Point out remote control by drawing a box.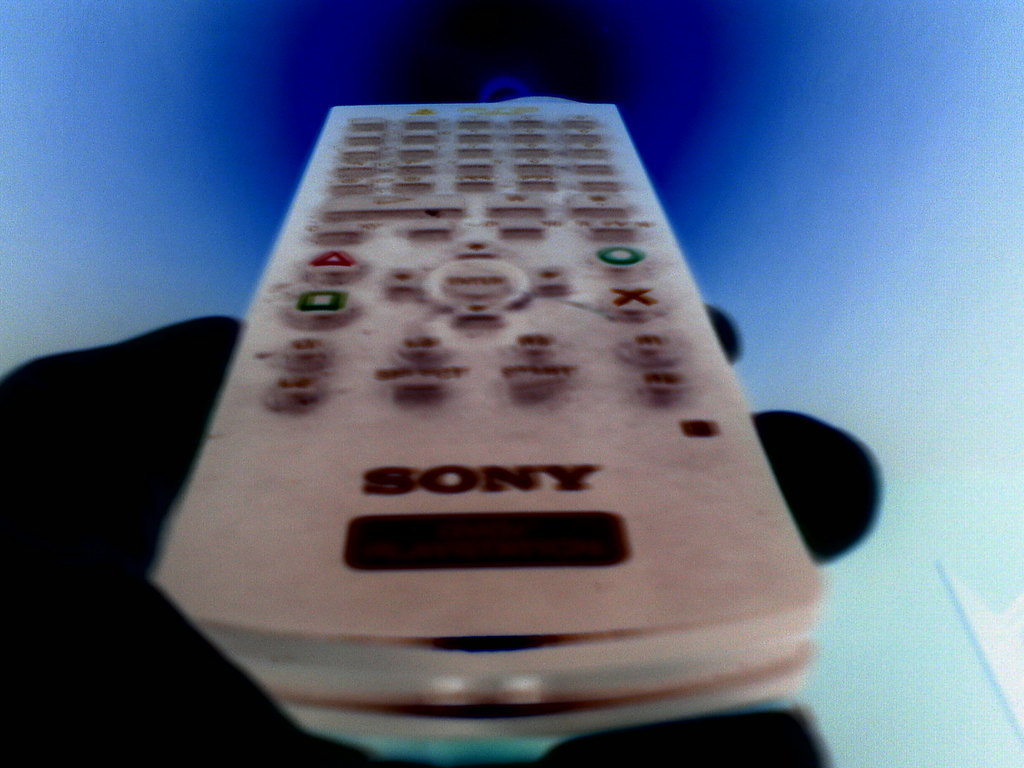
{"x1": 159, "y1": 90, "x2": 824, "y2": 738}.
